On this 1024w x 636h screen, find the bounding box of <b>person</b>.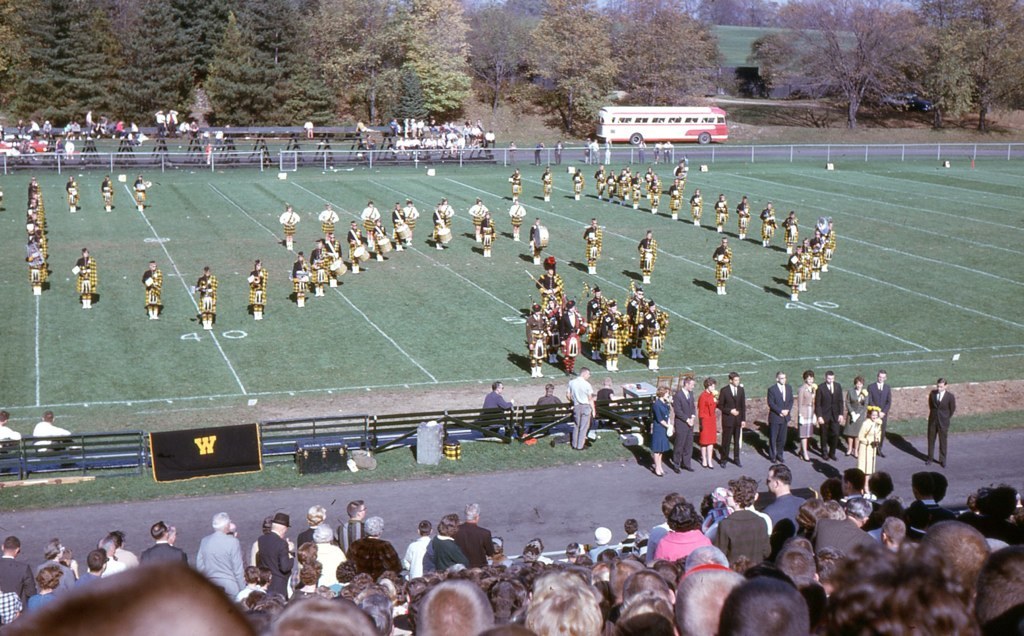
Bounding box: locate(855, 407, 882, 486).
